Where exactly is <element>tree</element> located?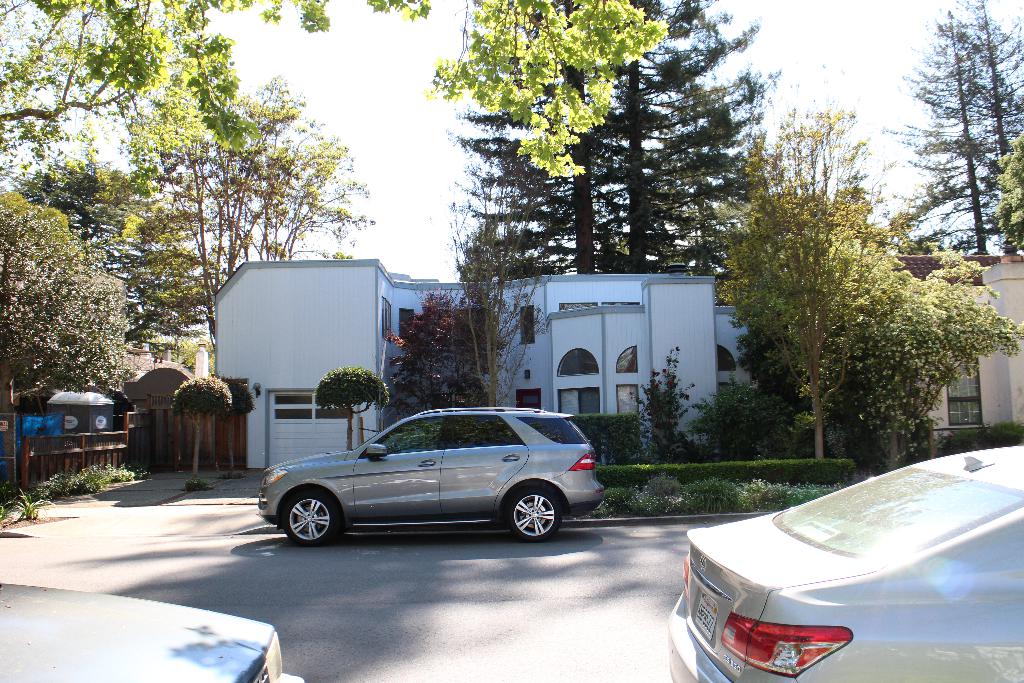
Its bounding box is BBox(428, 162, 548, 408).
